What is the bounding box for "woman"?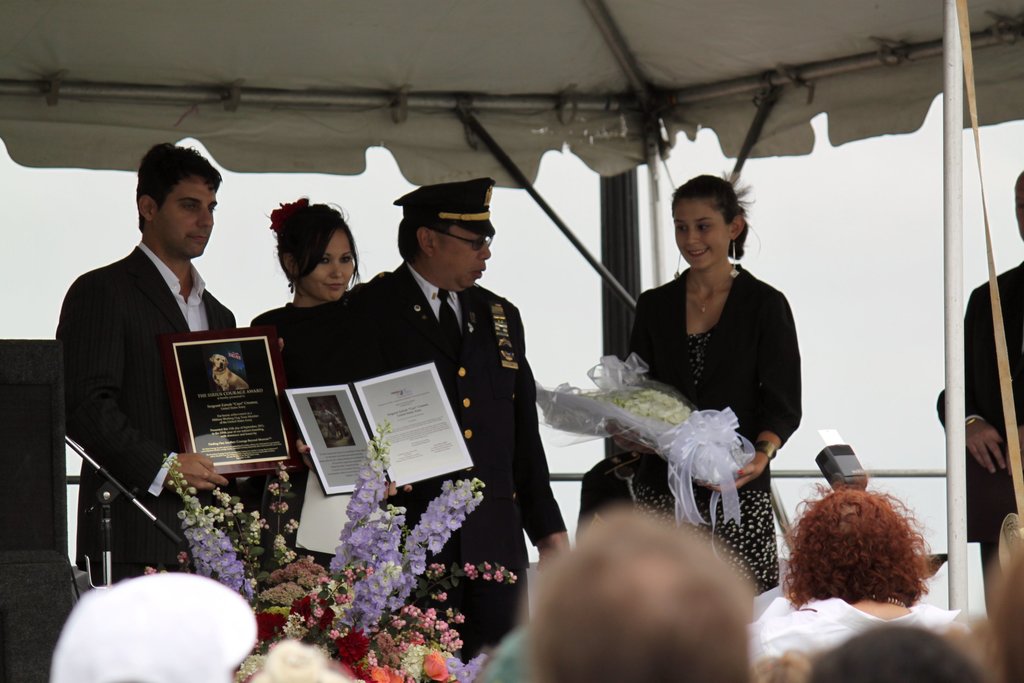
598, 158, 838, 531.
